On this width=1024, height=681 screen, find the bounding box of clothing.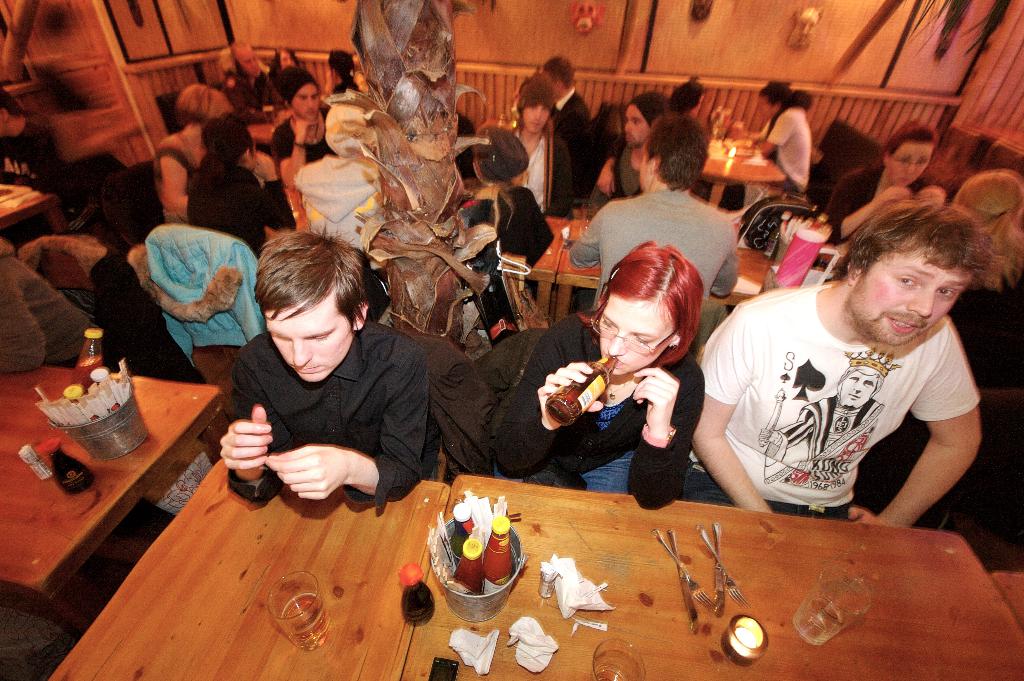
Bounding box: 504/125/579/221.
